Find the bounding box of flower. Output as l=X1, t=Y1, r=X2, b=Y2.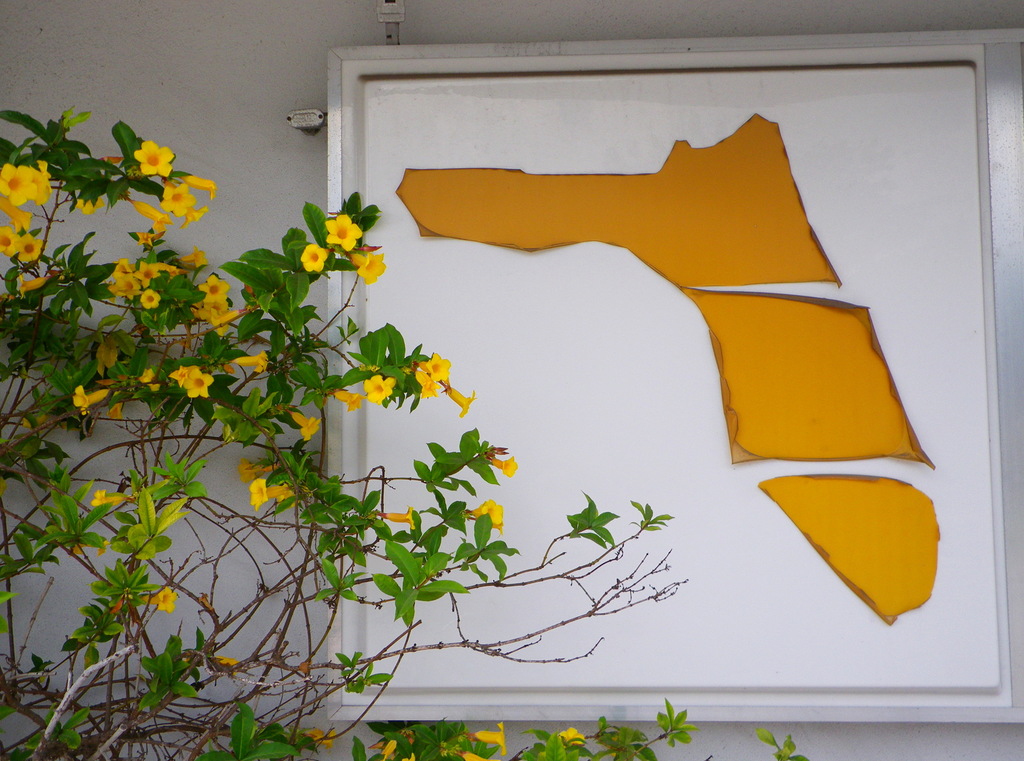
l=271, t=192, r=392, b=290.
